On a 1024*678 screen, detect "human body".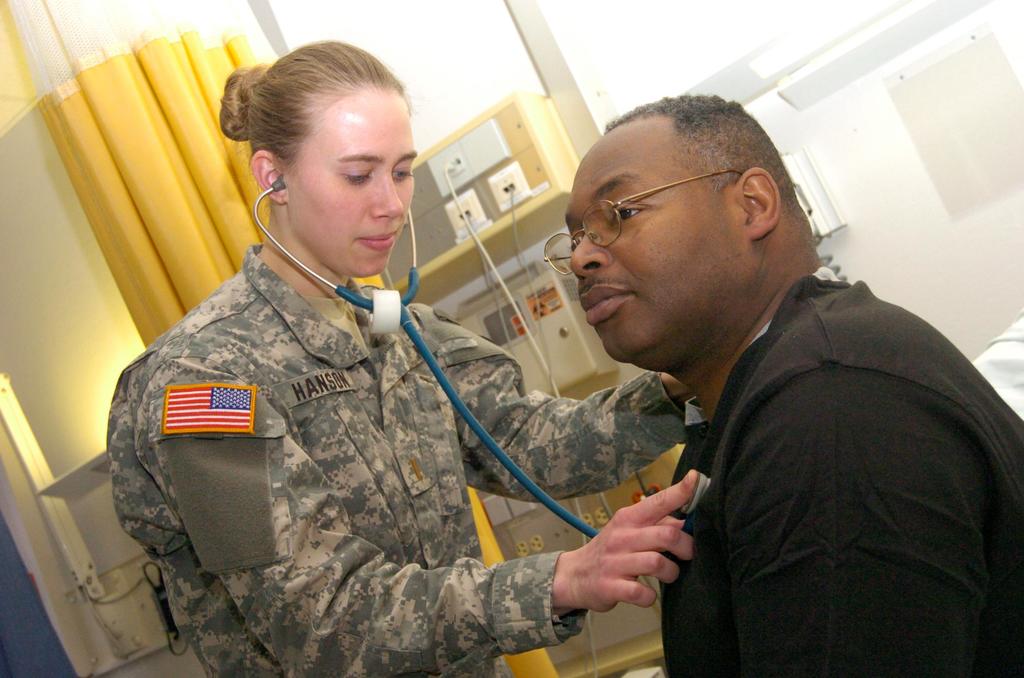
region(104, 247, 688, 674).
